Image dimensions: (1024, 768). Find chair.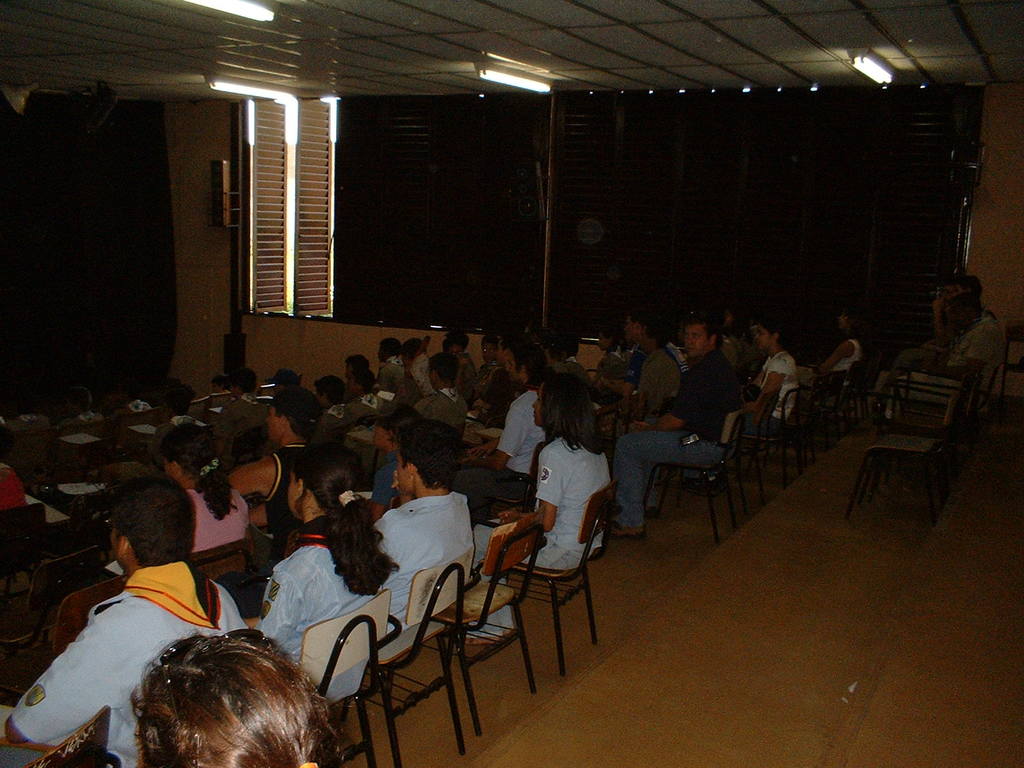
[x1=371, y1=545, x2=483, y2=767].
